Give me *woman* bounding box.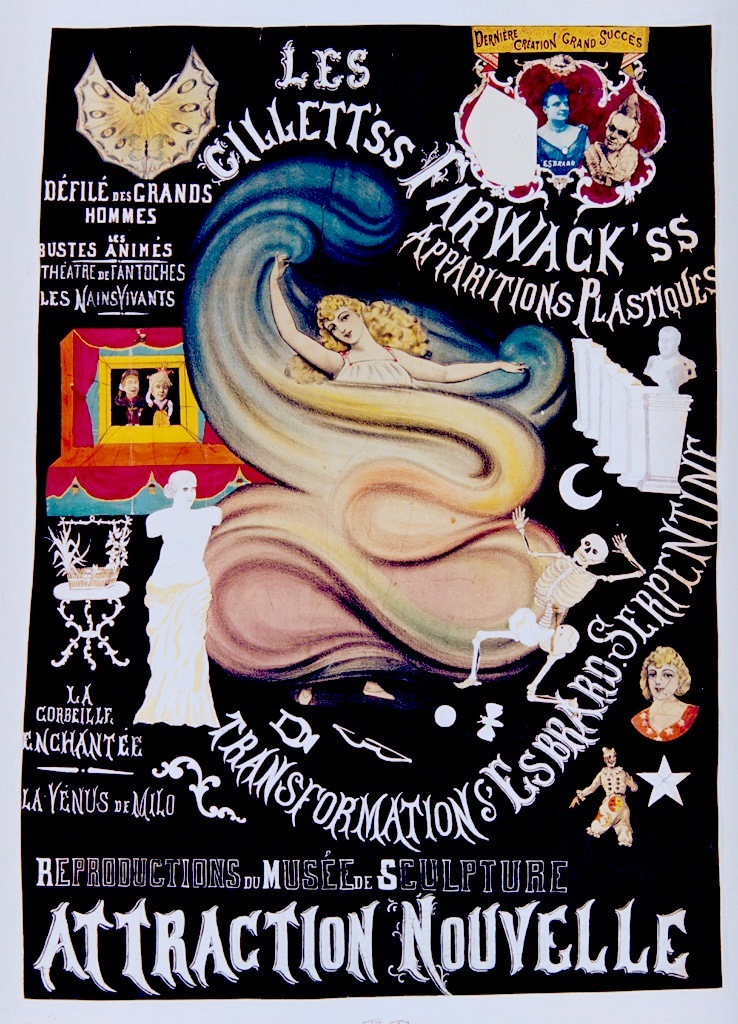
{"left": 263, "top": 248, "right": 530, "bottom": 391}.
